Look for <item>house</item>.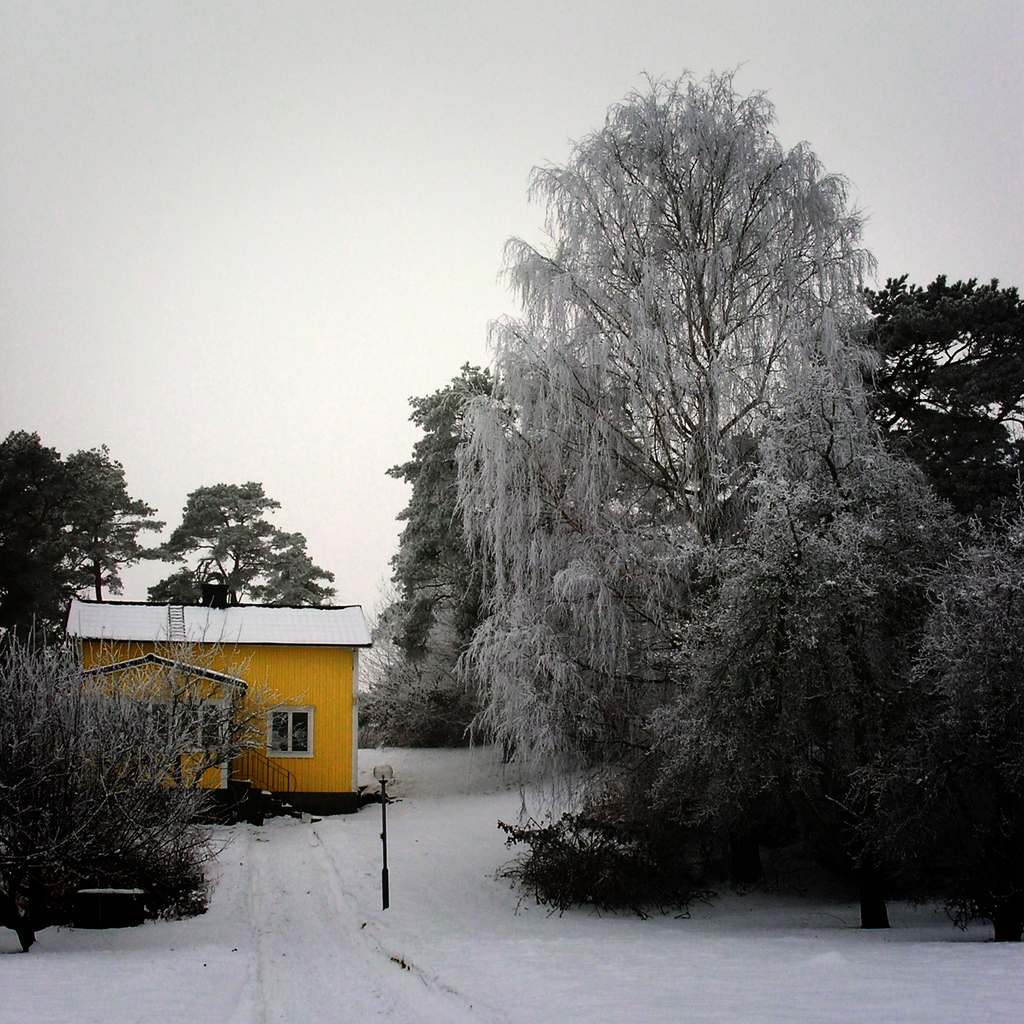
Found: box(52, 583, 367, 822).
